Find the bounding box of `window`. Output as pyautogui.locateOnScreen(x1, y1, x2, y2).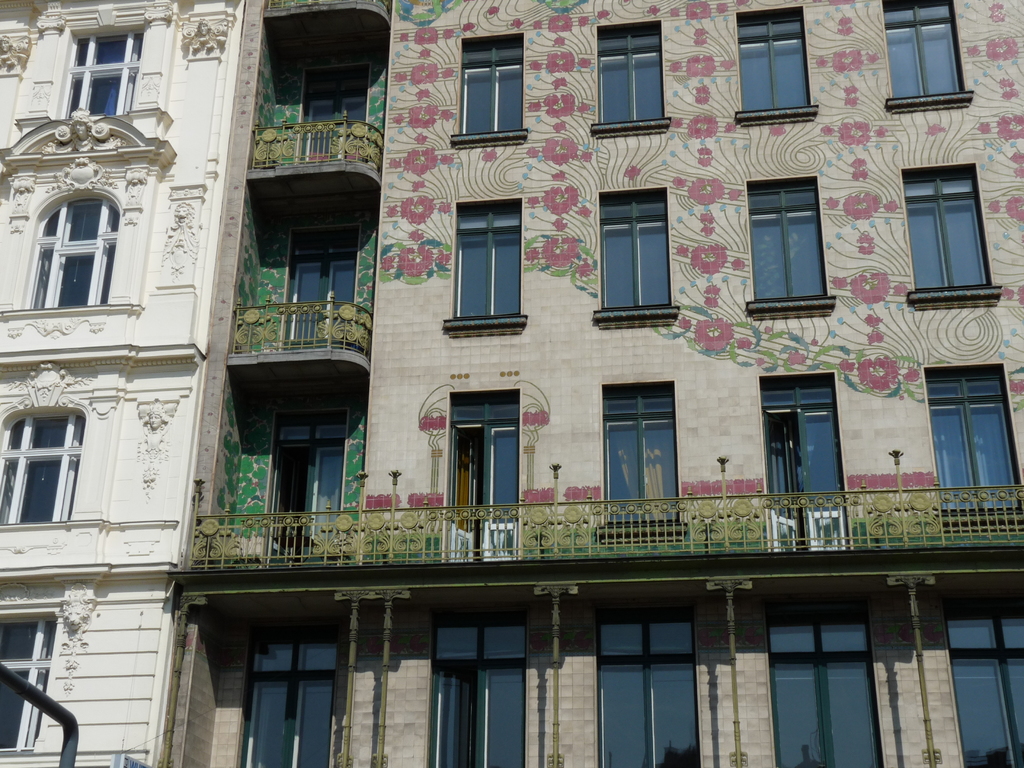
pyautogui.locateOnScreen(899, 175, 991, 290).
